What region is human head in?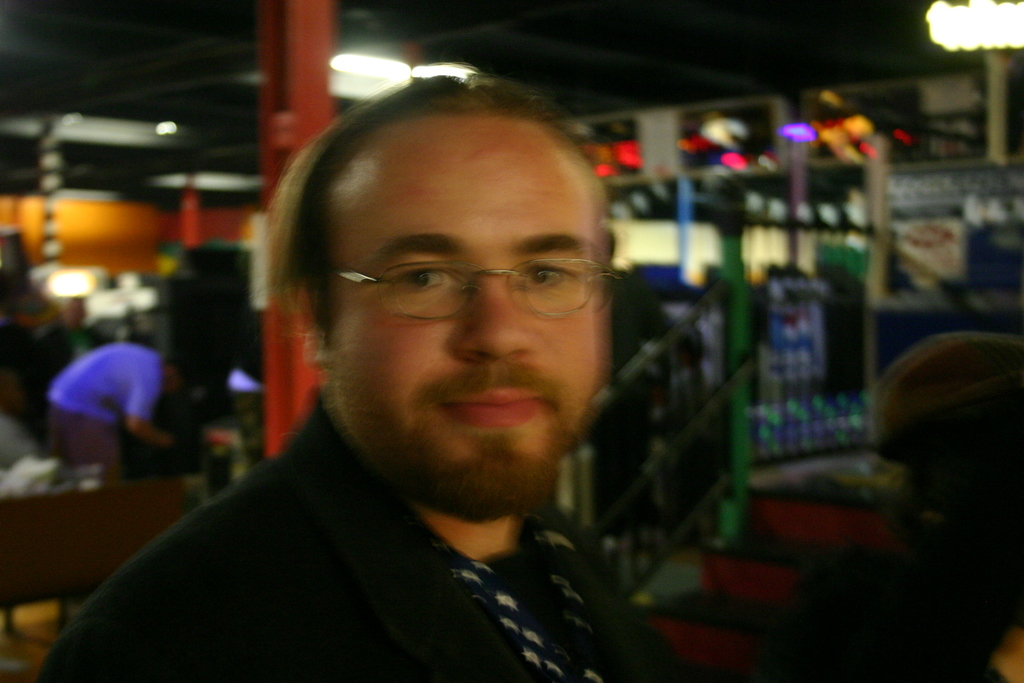
bbox=[161, 357, 184, 398].
